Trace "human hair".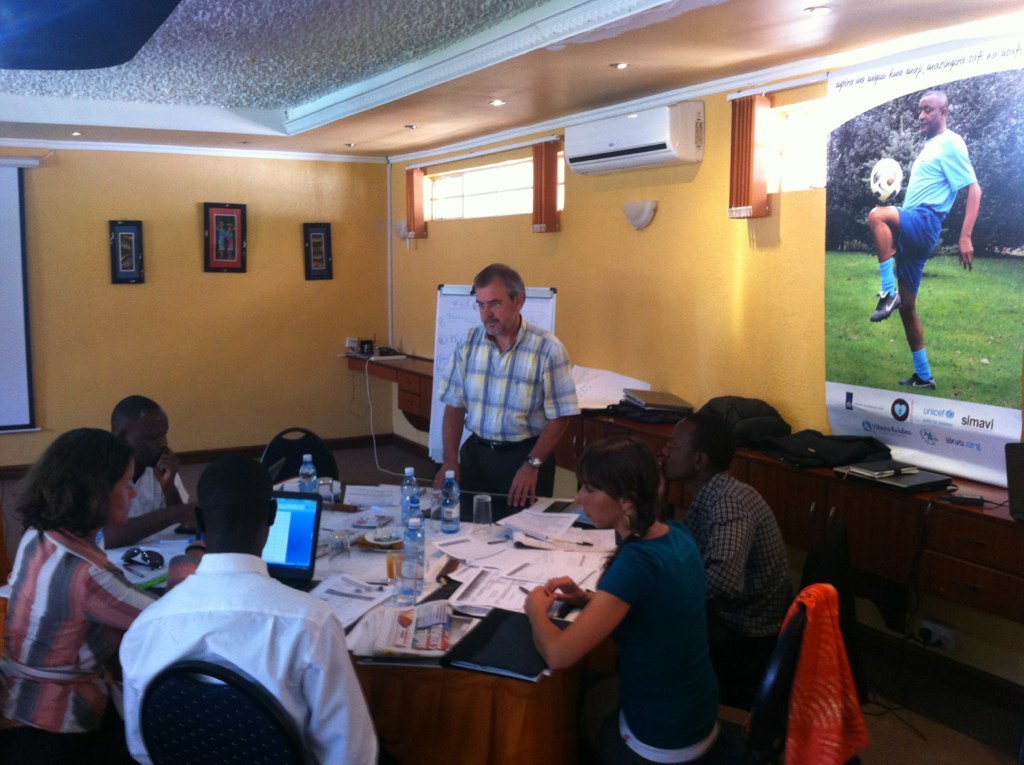
Traced to x1=198, y1=460, x2=279, y2=550.
